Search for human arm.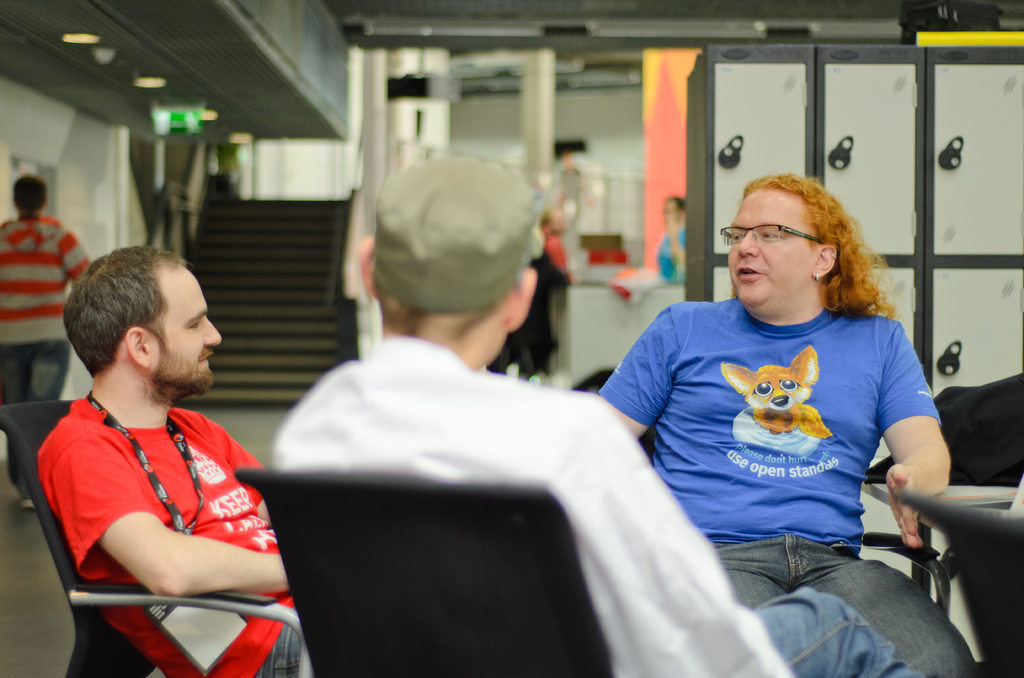
Found at 76,428,264,626.
